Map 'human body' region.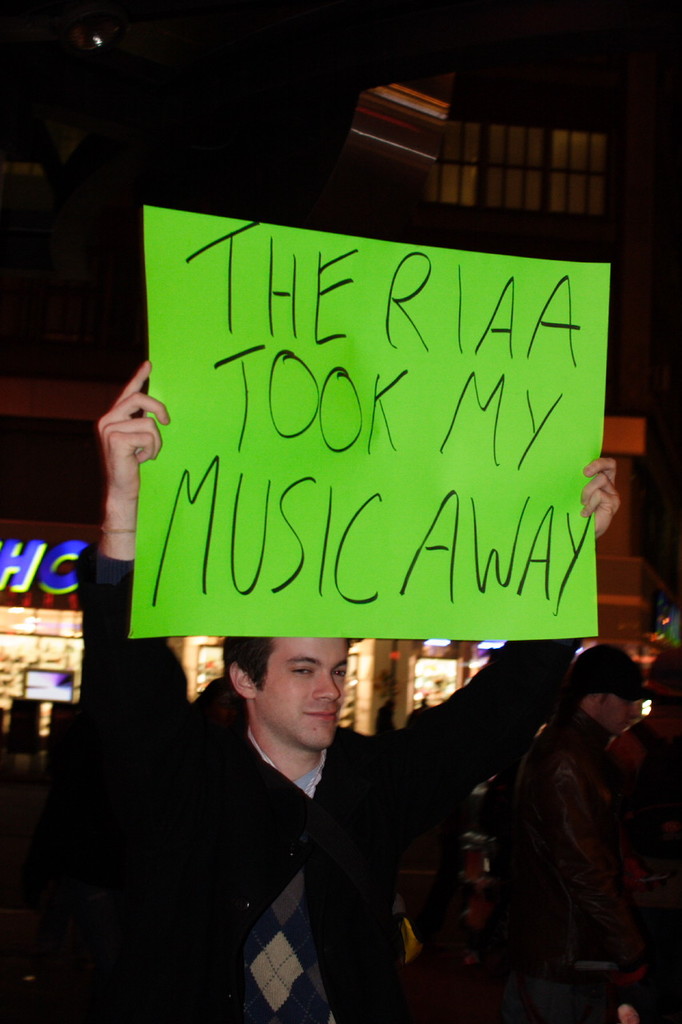
Mapped to (x1=67, y1=356, x2=624, y2=1023).
